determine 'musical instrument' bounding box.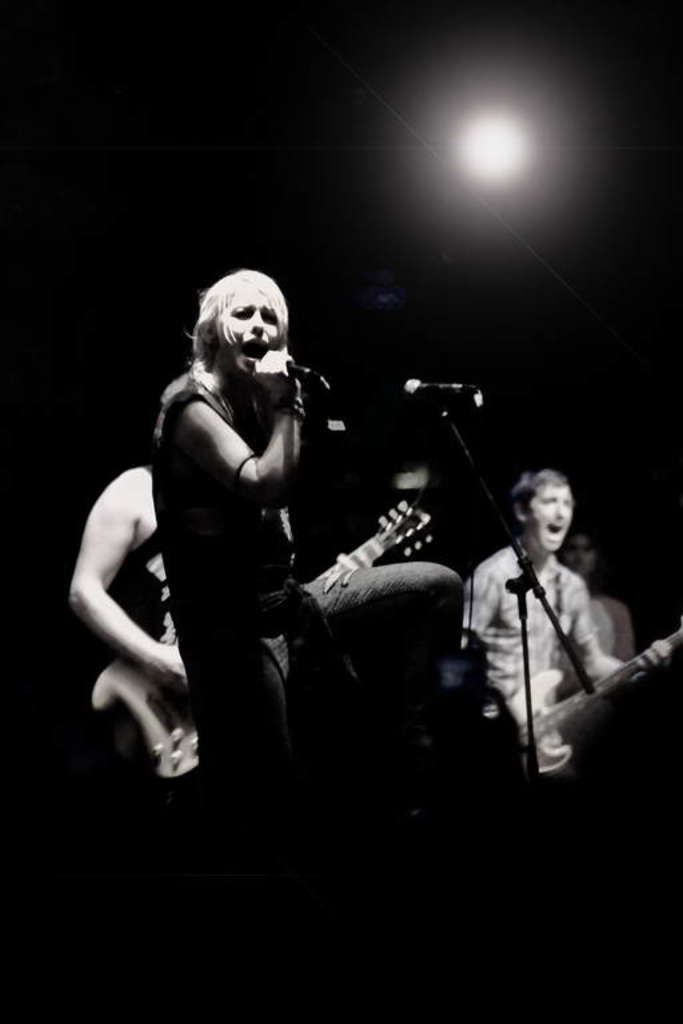
Determined: bbox=[91, 497, 443, 781].
